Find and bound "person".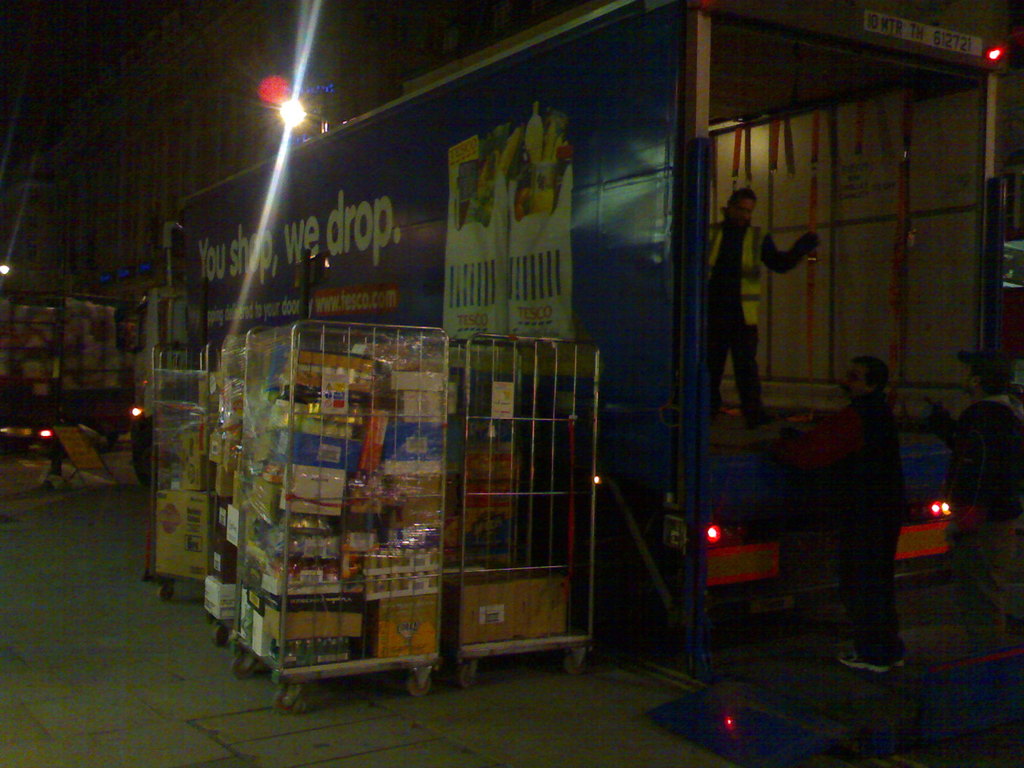
Bound: Rect(711, 155, 800, 439).
